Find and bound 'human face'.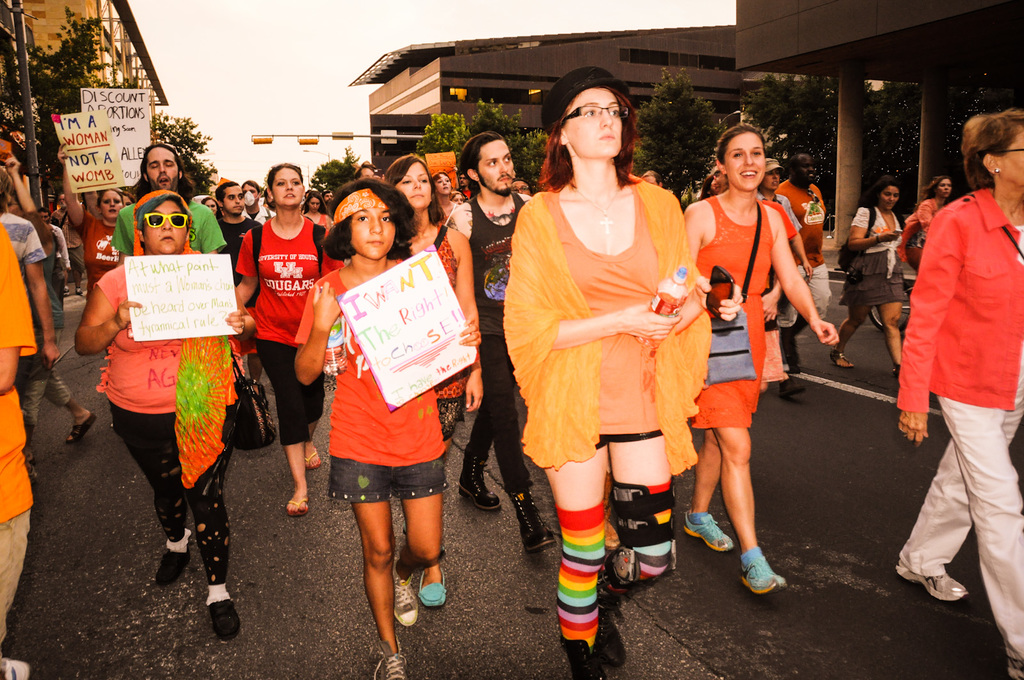
Bound: rect(795, 157, 812, 181).
